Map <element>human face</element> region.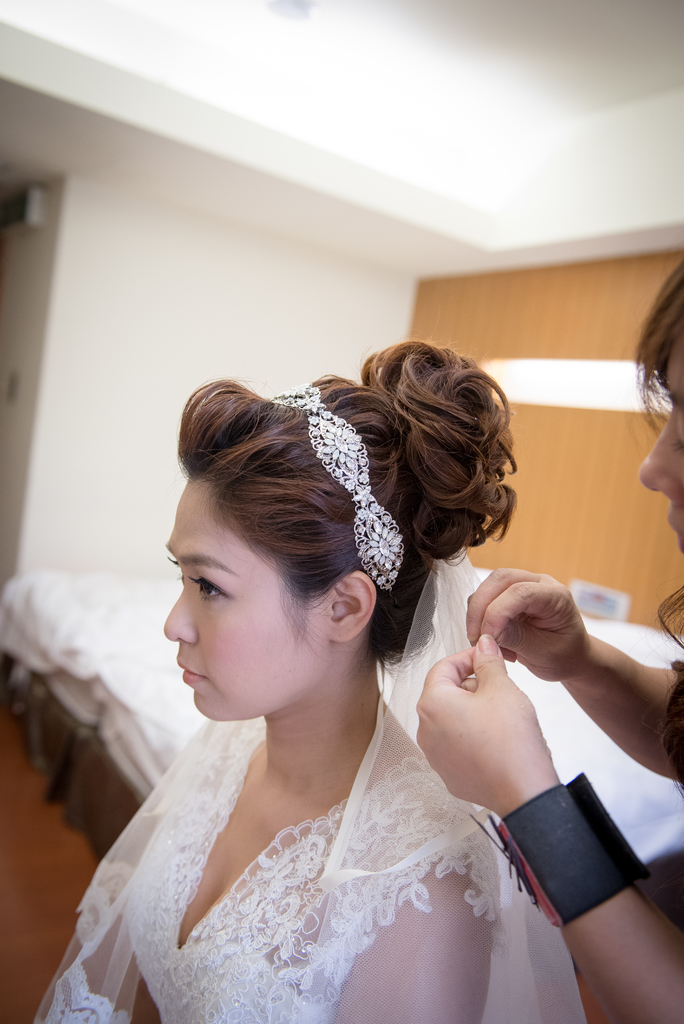
Mapped to l=639, t=337, r=683, b=556.
